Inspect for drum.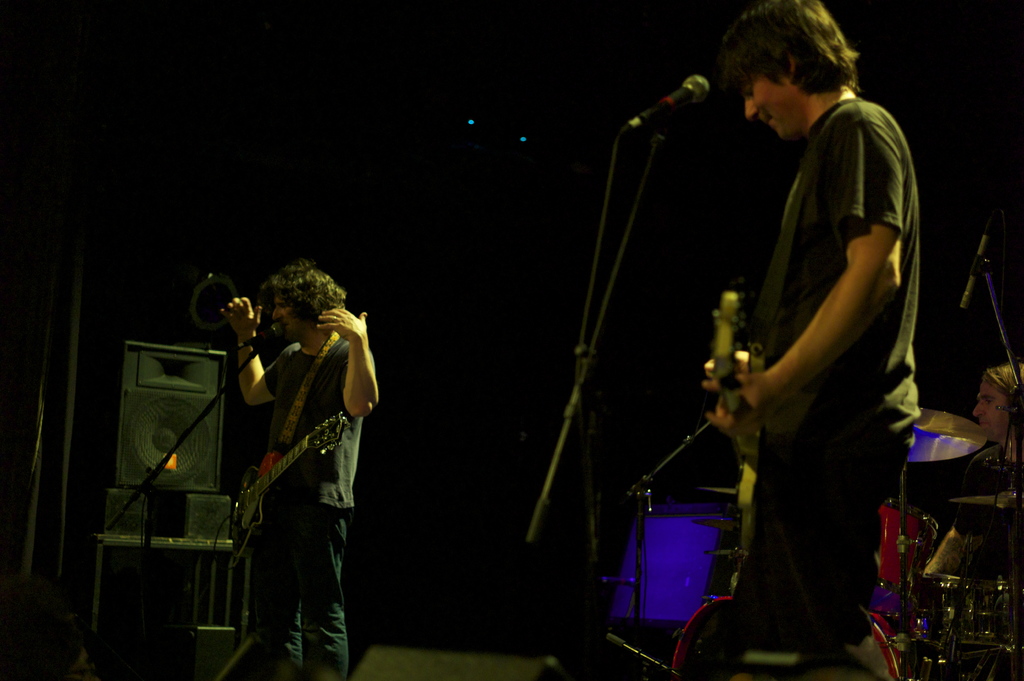
Inspection: 927, 572, 1023, 648.
